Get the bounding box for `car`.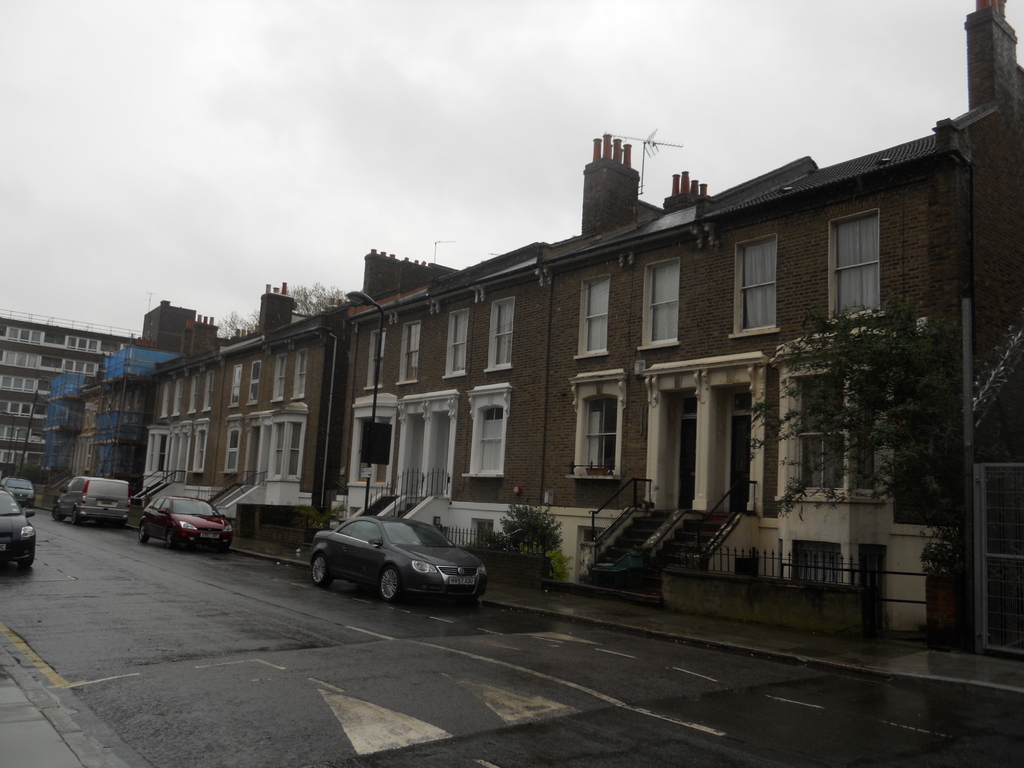
1,477,36,509.
